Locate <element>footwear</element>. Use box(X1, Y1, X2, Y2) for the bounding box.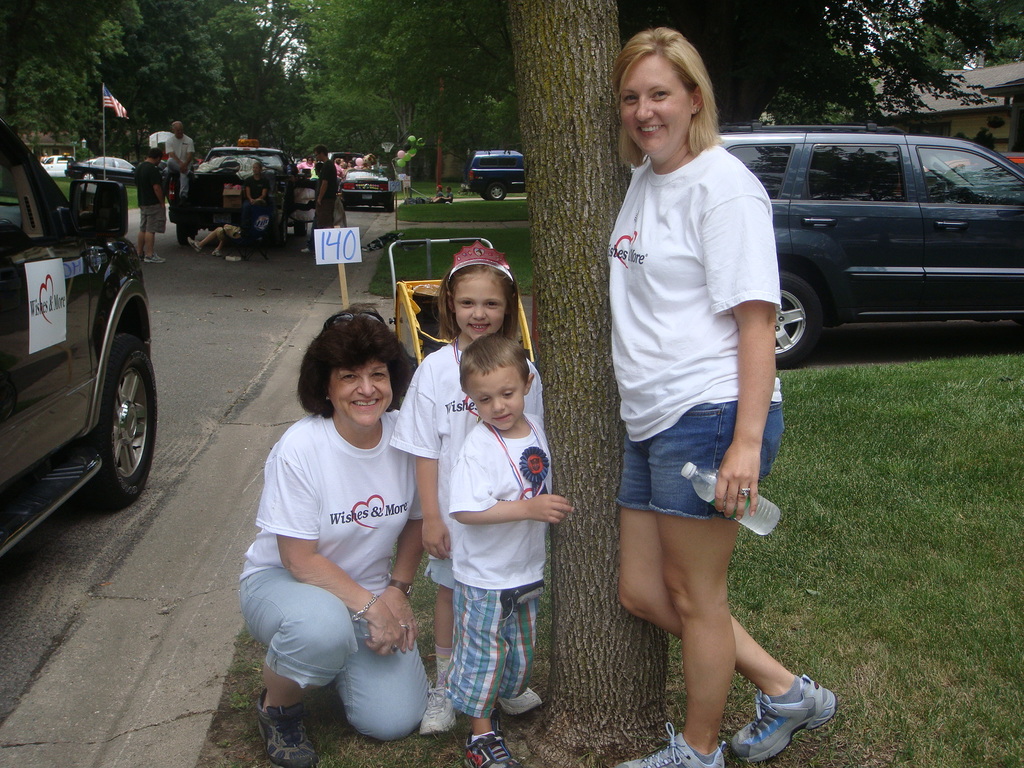
box(494, 688, 551, 717).
